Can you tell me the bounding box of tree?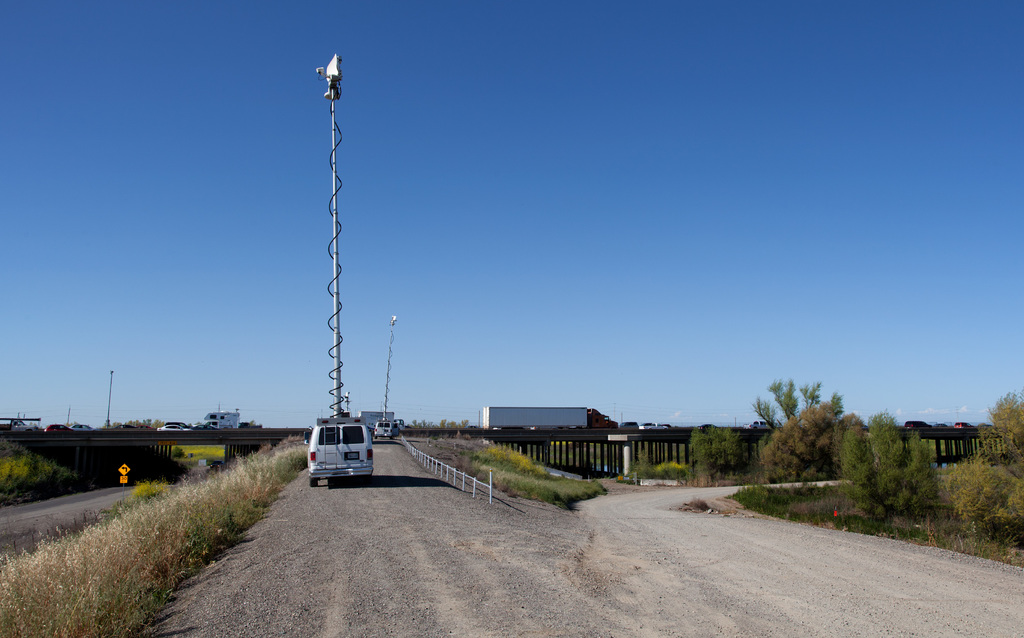
box(940, 454, 1023, 544).
